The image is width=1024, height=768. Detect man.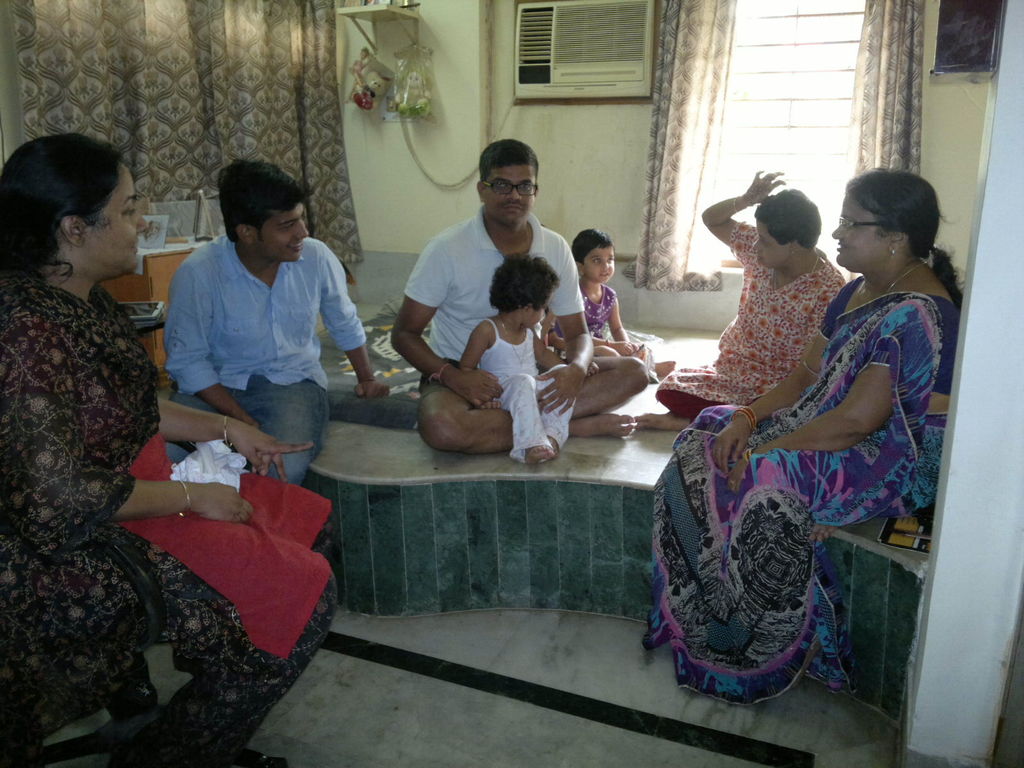
Detection: select_region(137, 168, 364, 488).
